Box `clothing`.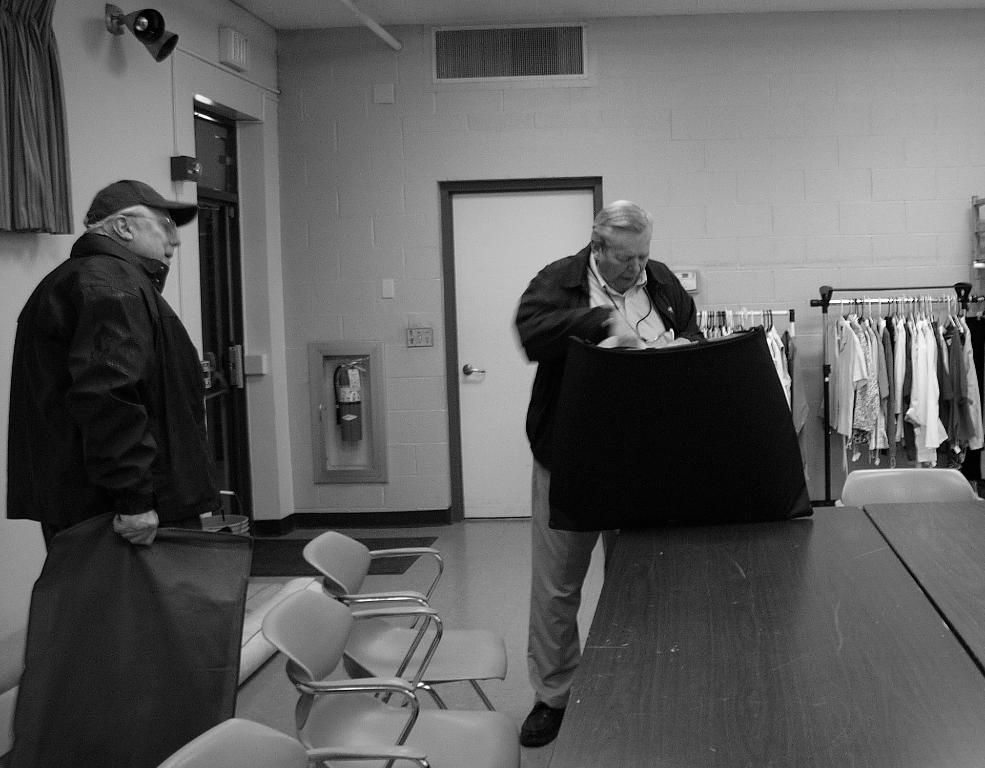
516,241,702,711.
